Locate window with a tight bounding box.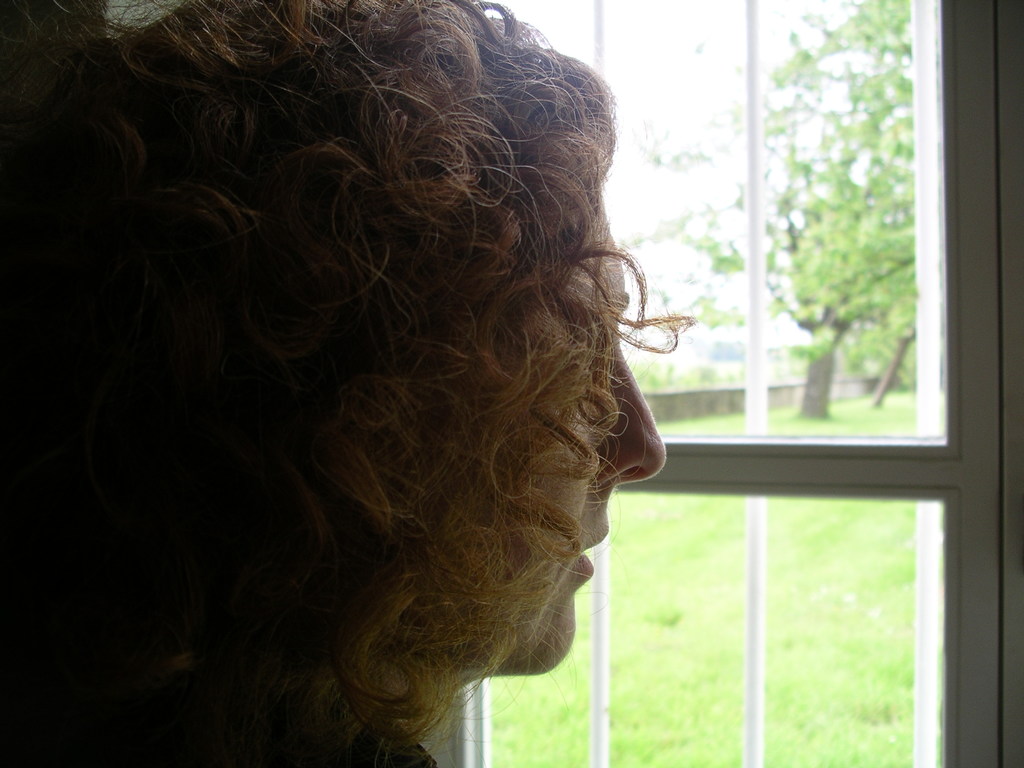
415 0 965 767.
